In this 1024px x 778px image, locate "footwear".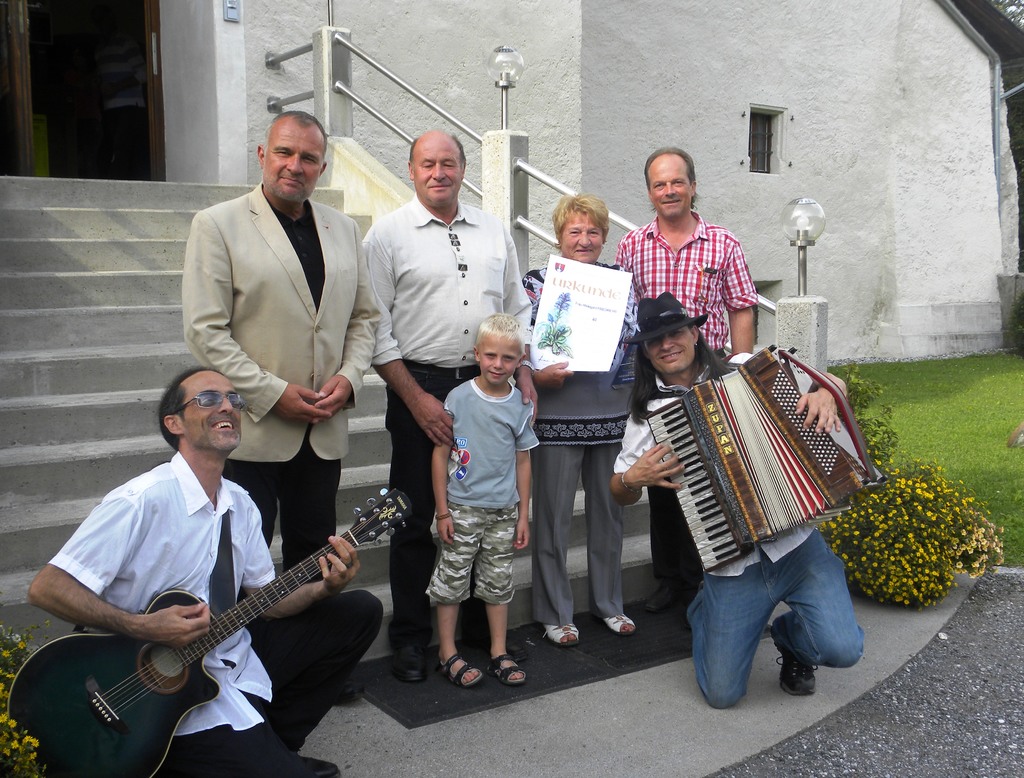
Bounding box: {"left": 764, "top": 621, "right": 821, "bottom": 702}.
